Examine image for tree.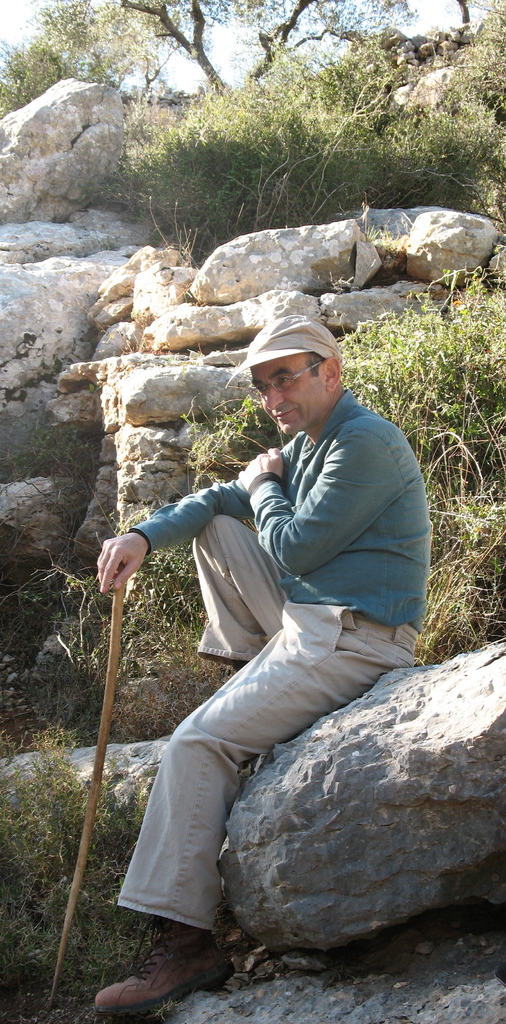
Examination result: detection(0, 0, 445, 113).
